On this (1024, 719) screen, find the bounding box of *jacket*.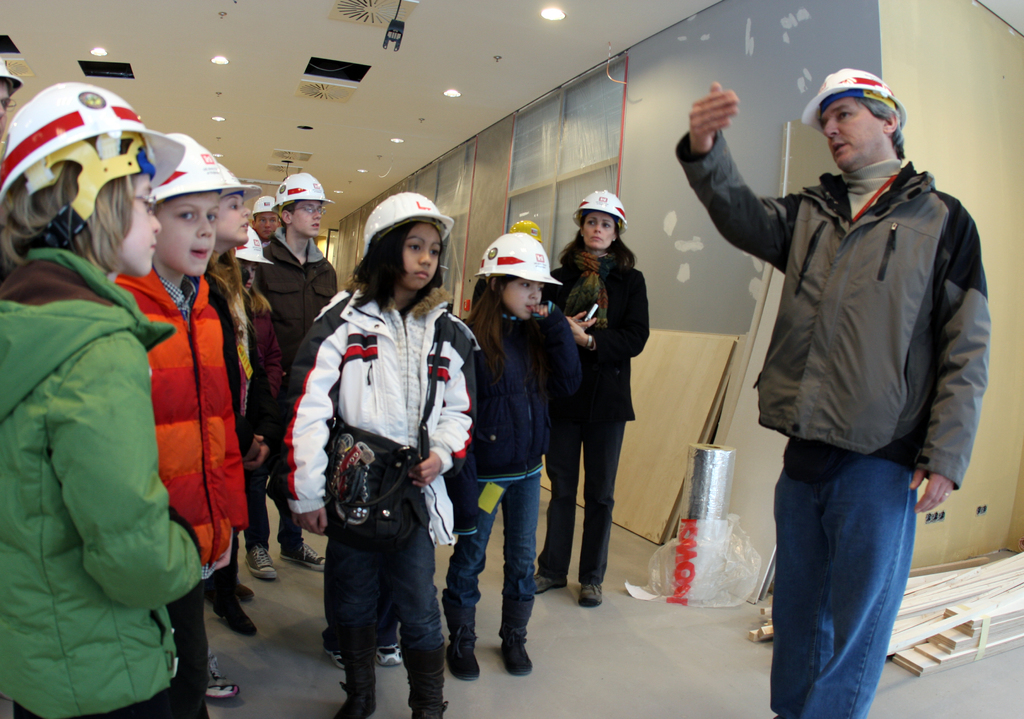
Bounding box: [461, 304, 589, 480].
